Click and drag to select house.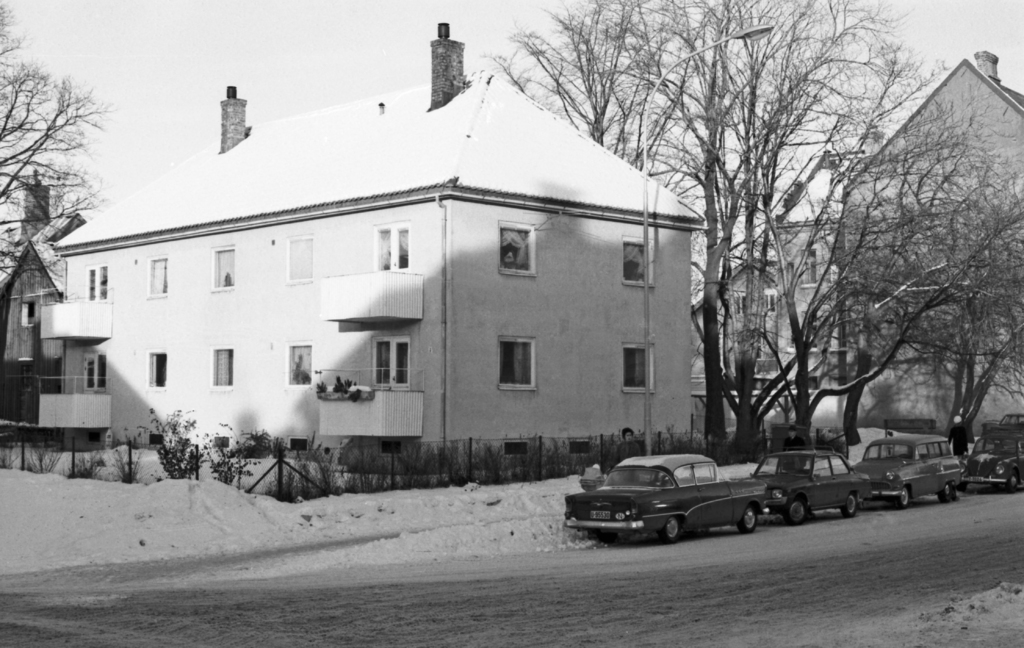
Selection: 689/145/849/387.
